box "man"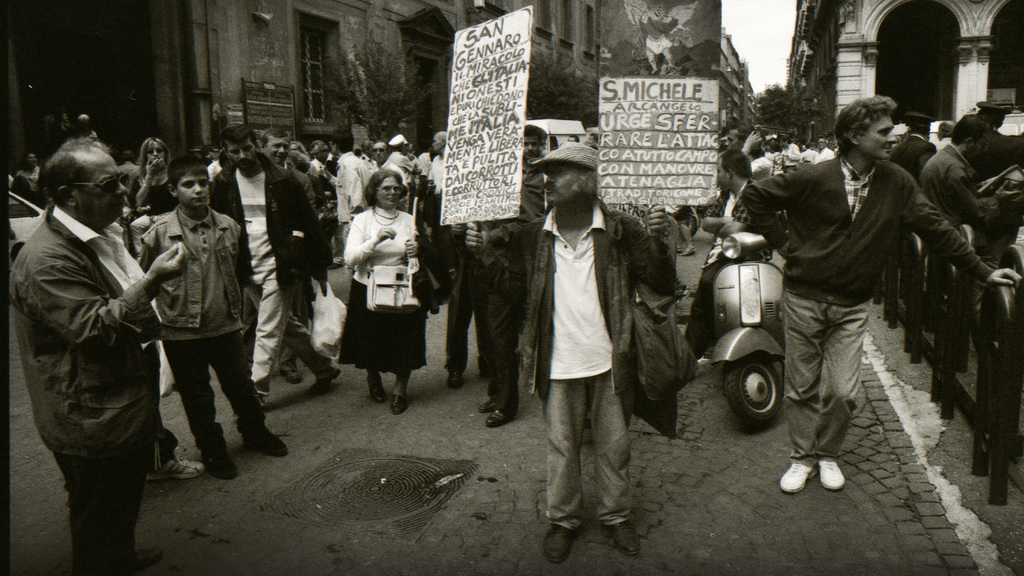
rect(890, 113, 936, 177)
